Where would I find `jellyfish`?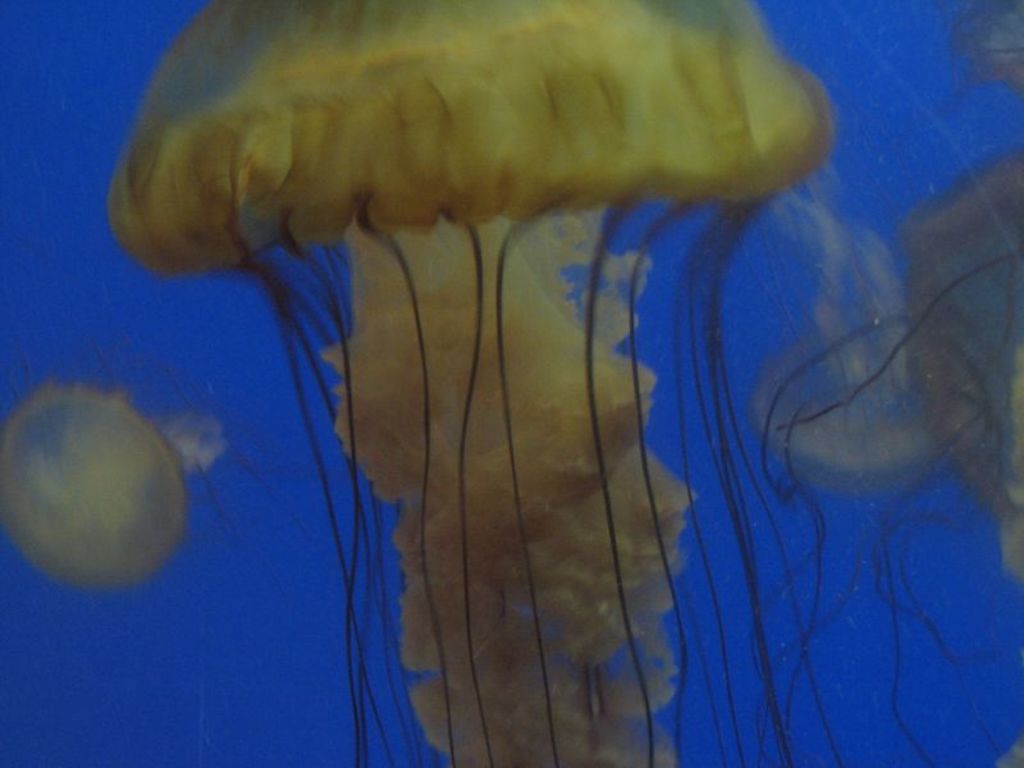
At region(0, 362, 225, 588).
